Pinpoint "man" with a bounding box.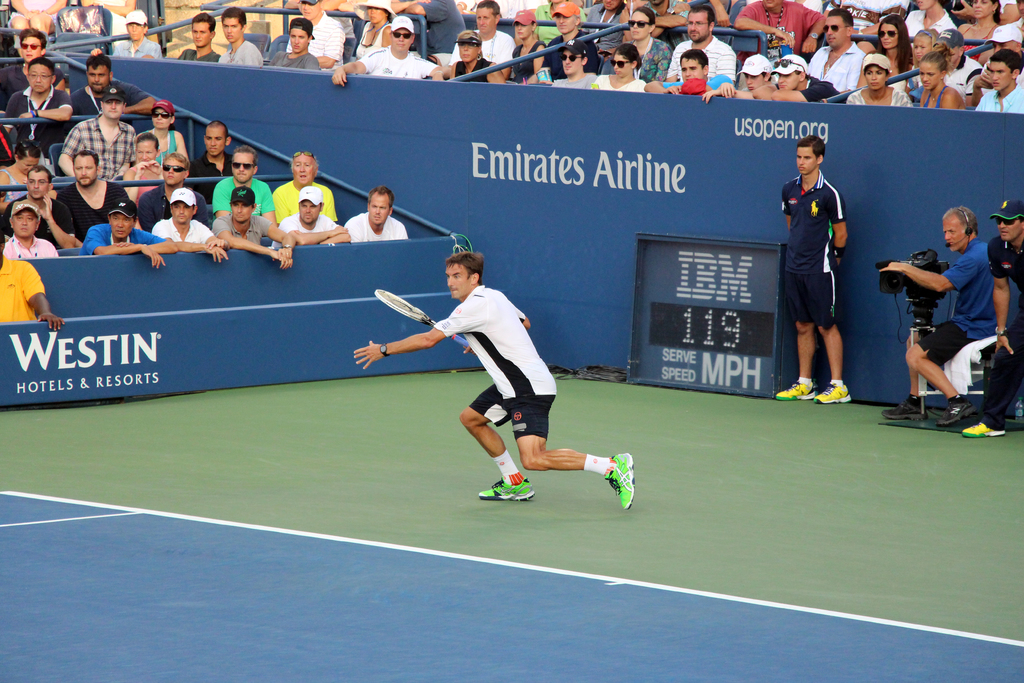
pyautogui.locateOnScreen(666, 3, 734, 81).
